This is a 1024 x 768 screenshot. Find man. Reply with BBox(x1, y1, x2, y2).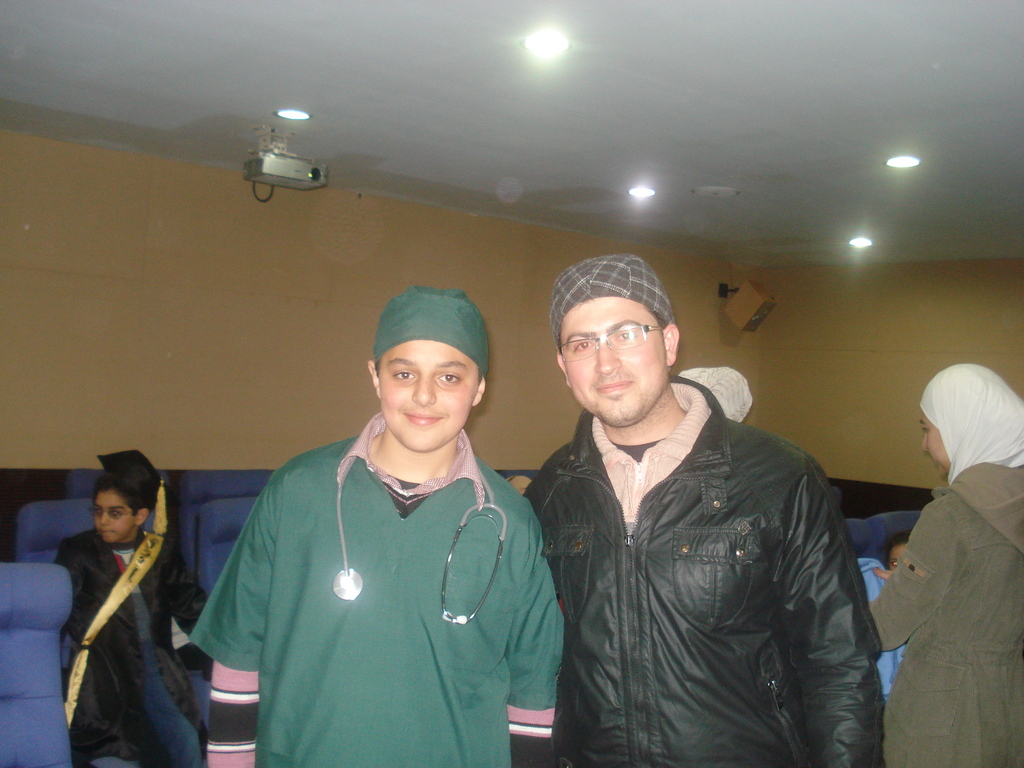
BBox(527, 297, 883, 767).
